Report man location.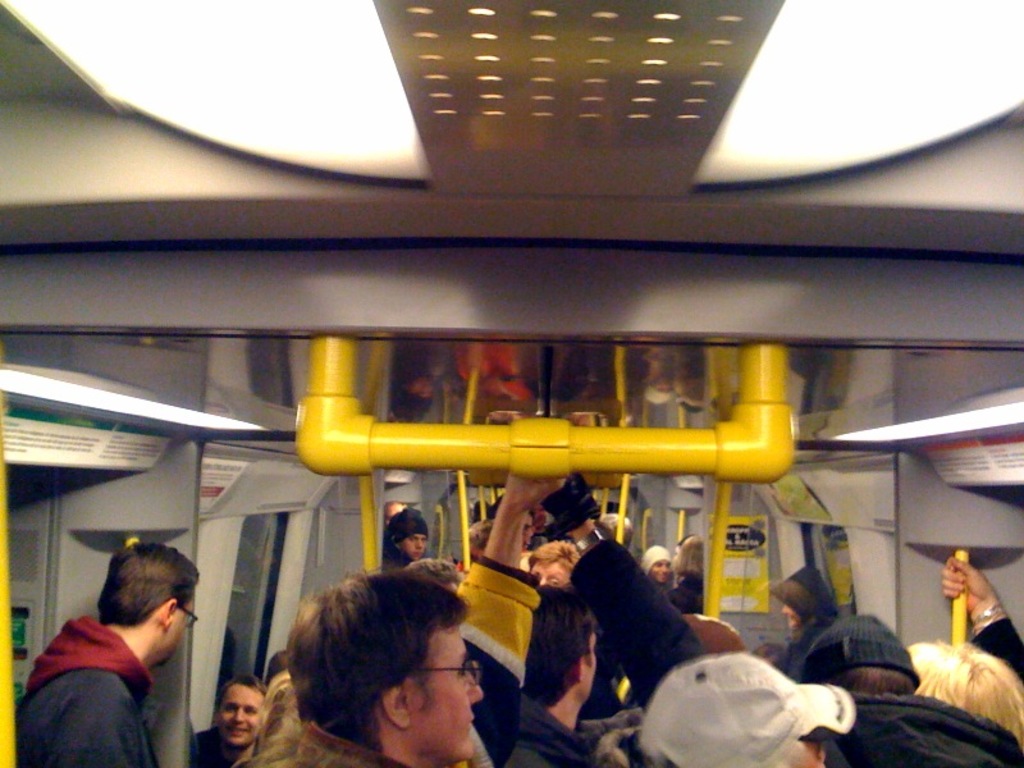
Report: 378/504/428/567.
